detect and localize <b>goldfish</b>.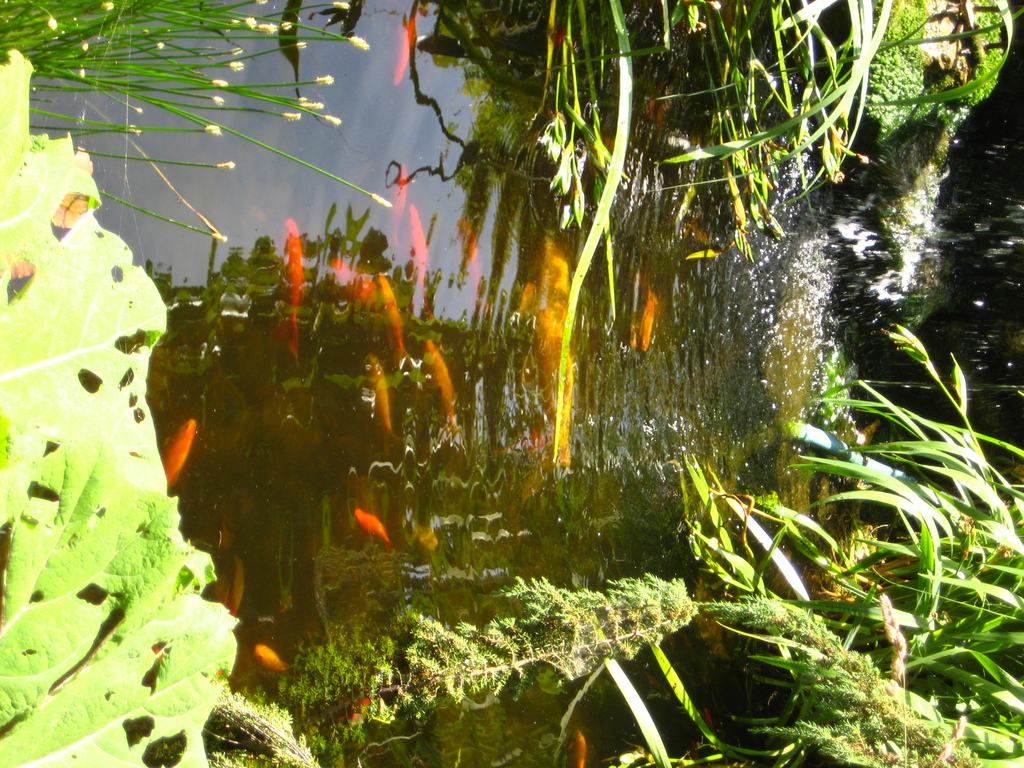
Localized at [x1=369, y1=272, x2=415, y2=367].
